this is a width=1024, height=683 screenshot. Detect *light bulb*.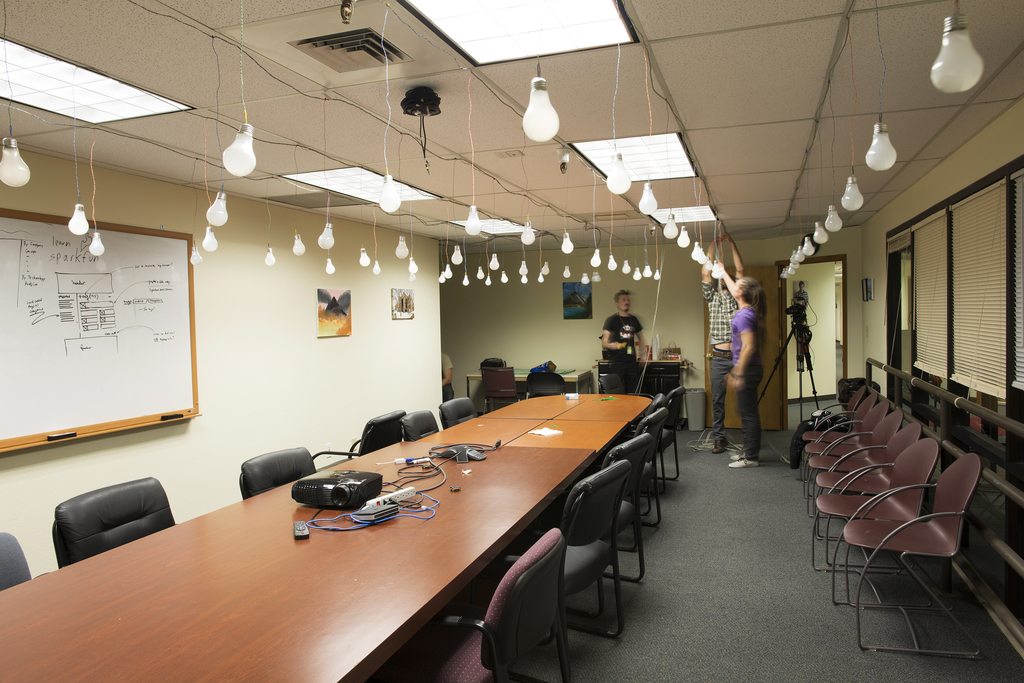
677/224/689/248.
